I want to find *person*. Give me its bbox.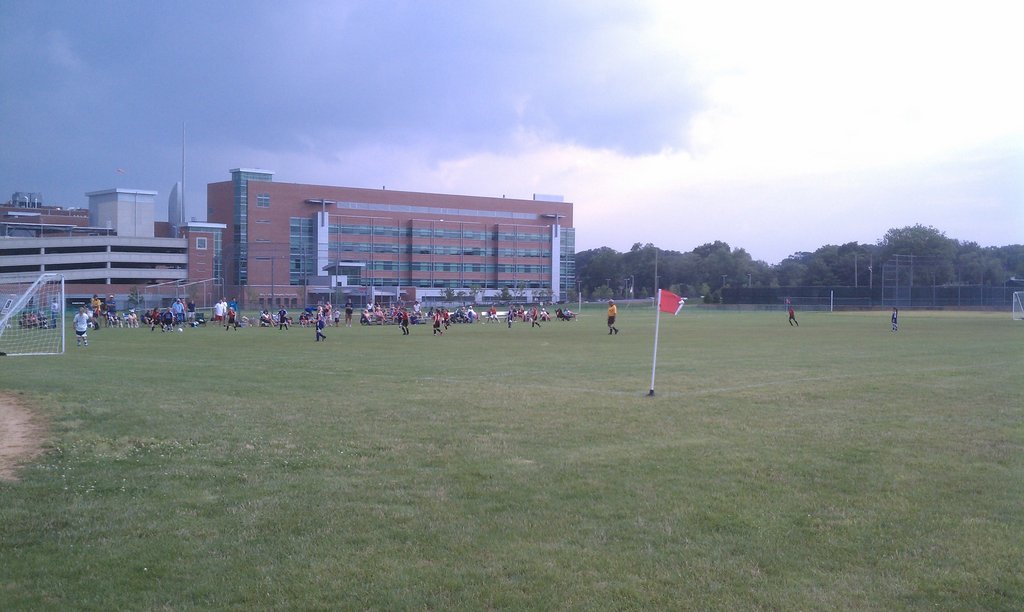
(348, 299, 355, 319).
